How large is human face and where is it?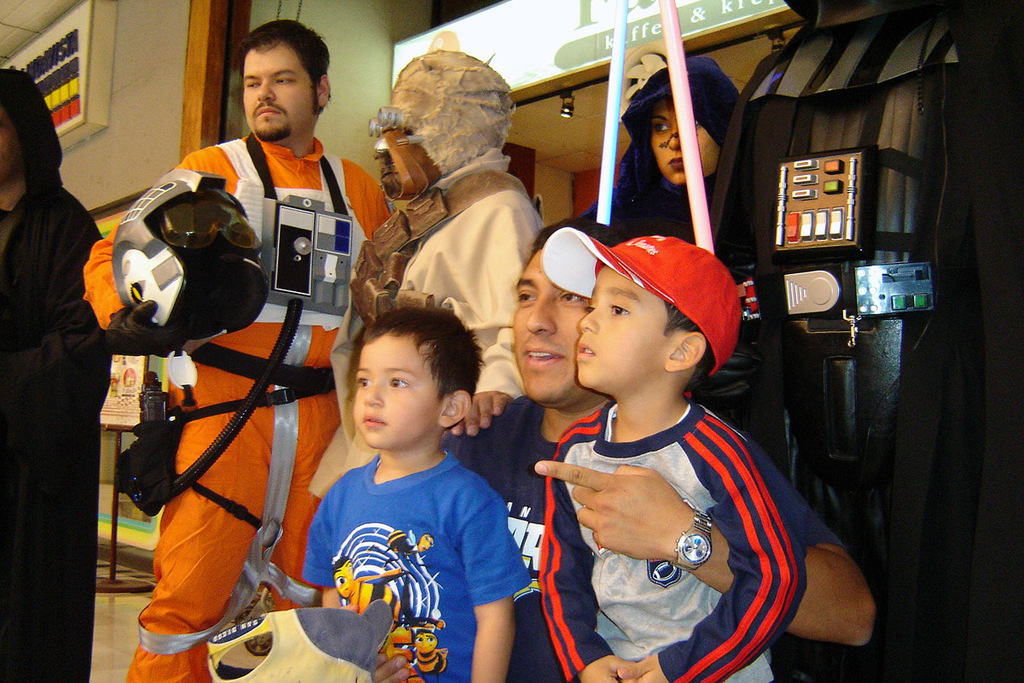
Bounding box: [left=241, top=38, right=316, bottom=144].
